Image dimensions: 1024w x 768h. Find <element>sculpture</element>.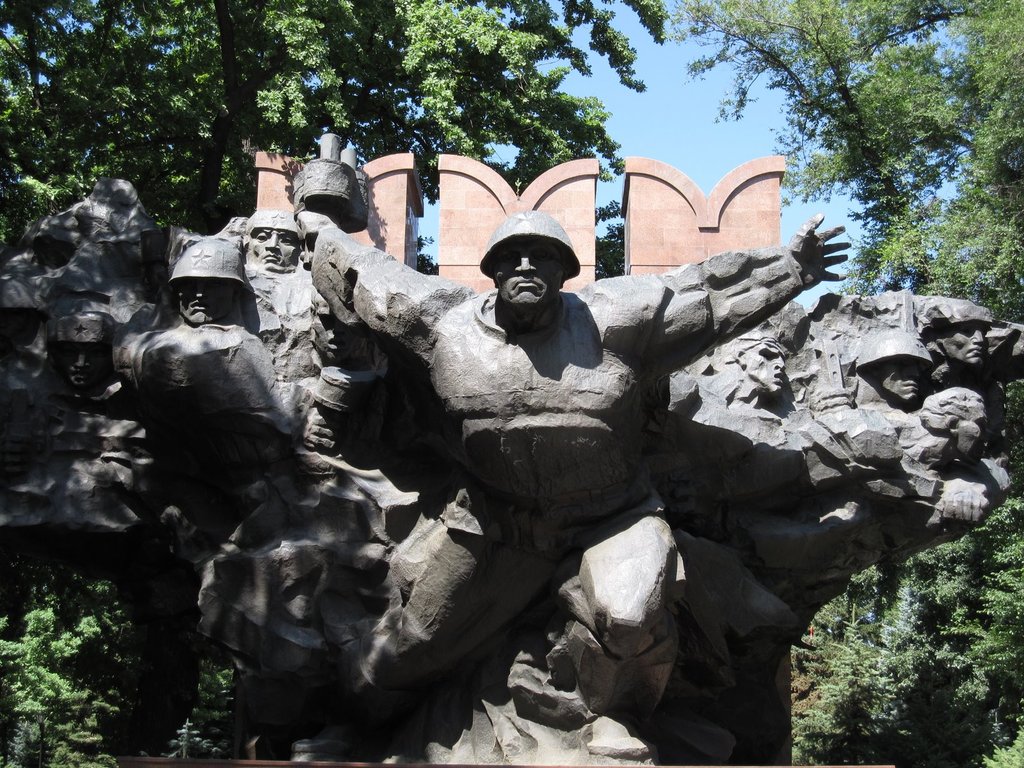
[845, 328, 936, 426].
